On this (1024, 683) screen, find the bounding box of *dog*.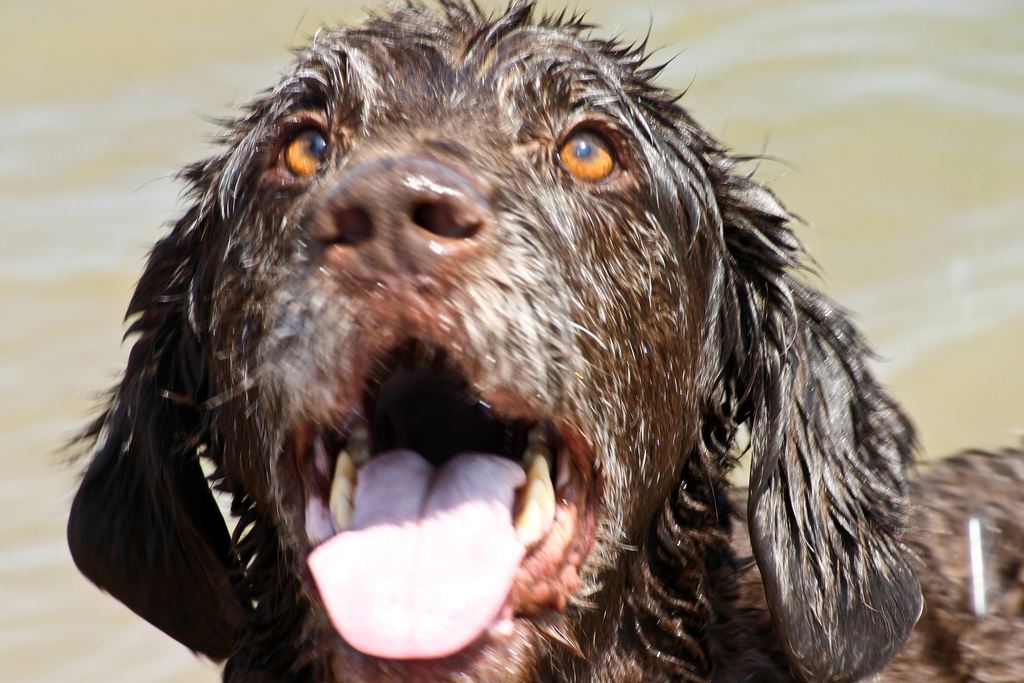
Bounding box: (left=50, top=0, right=1023, bottom=682).
